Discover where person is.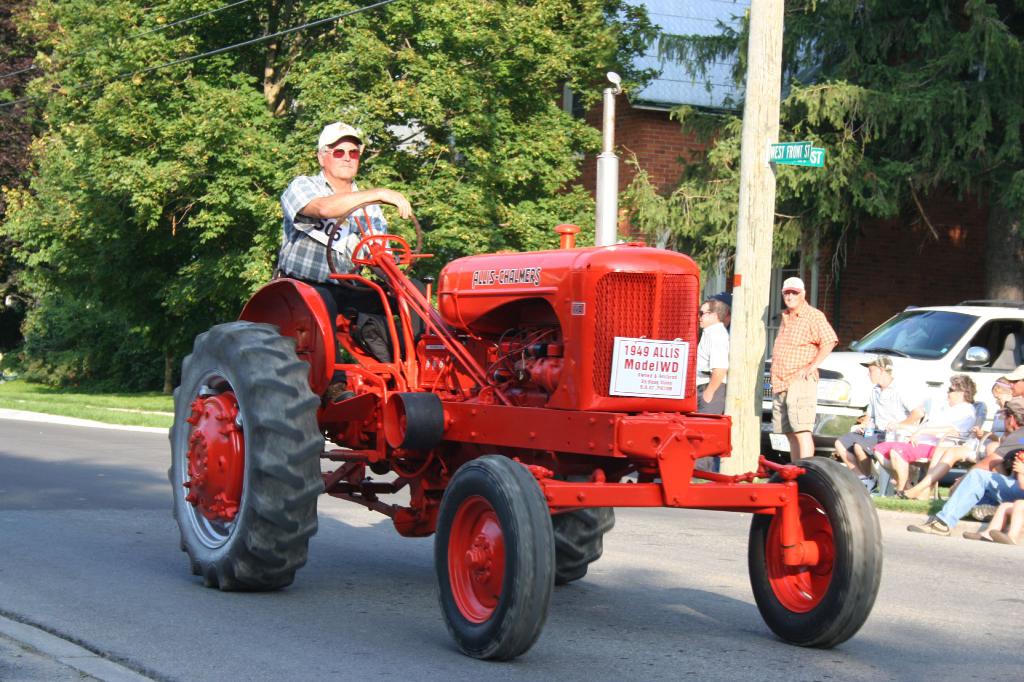
Discovered at l=966, t=502, r=1023, b=541.
